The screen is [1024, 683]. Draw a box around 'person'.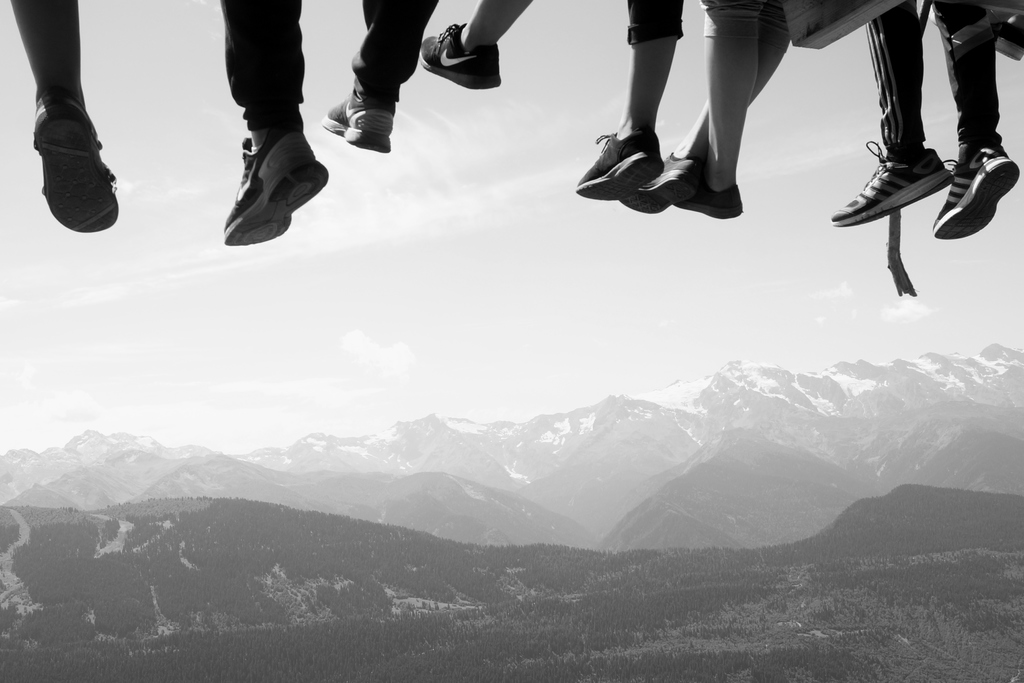
325 0 530 152.
